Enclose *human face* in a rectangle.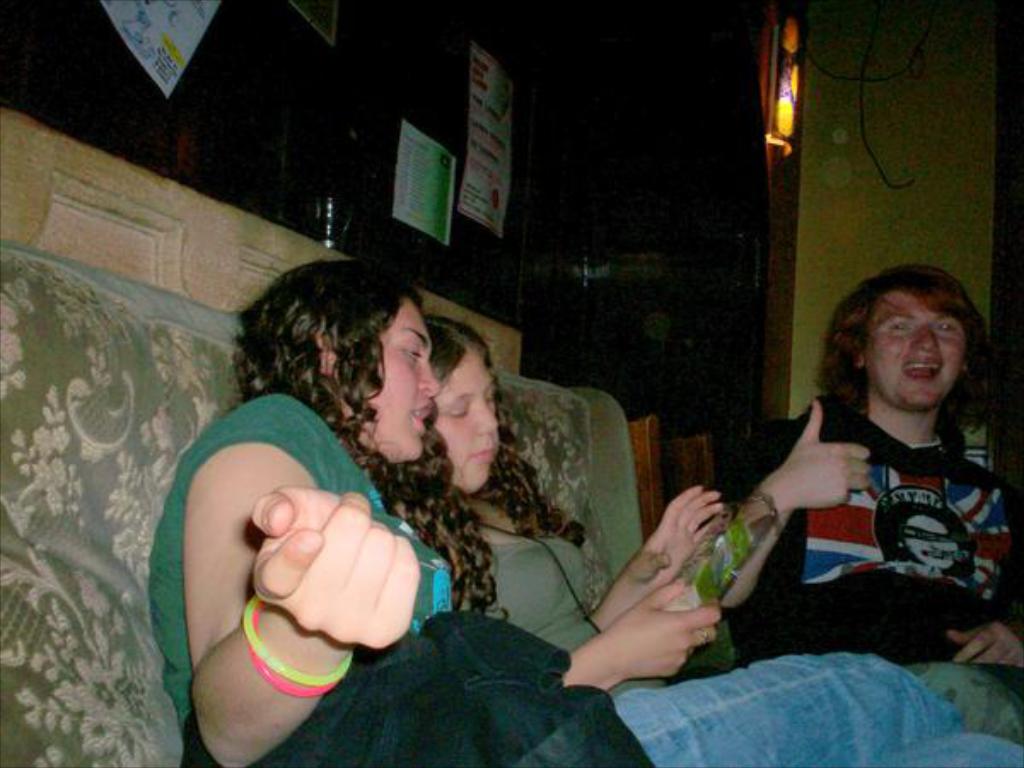
pyautogui.locateOnScreen(862, 299, 964, 406).
